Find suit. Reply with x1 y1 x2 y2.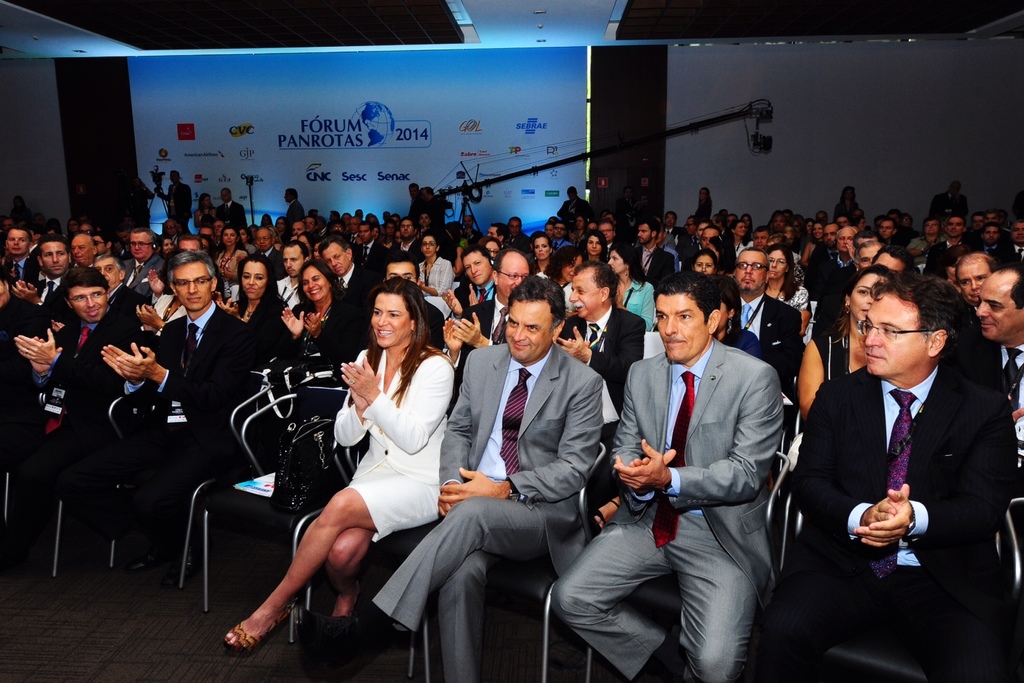
158 180 195 234.
